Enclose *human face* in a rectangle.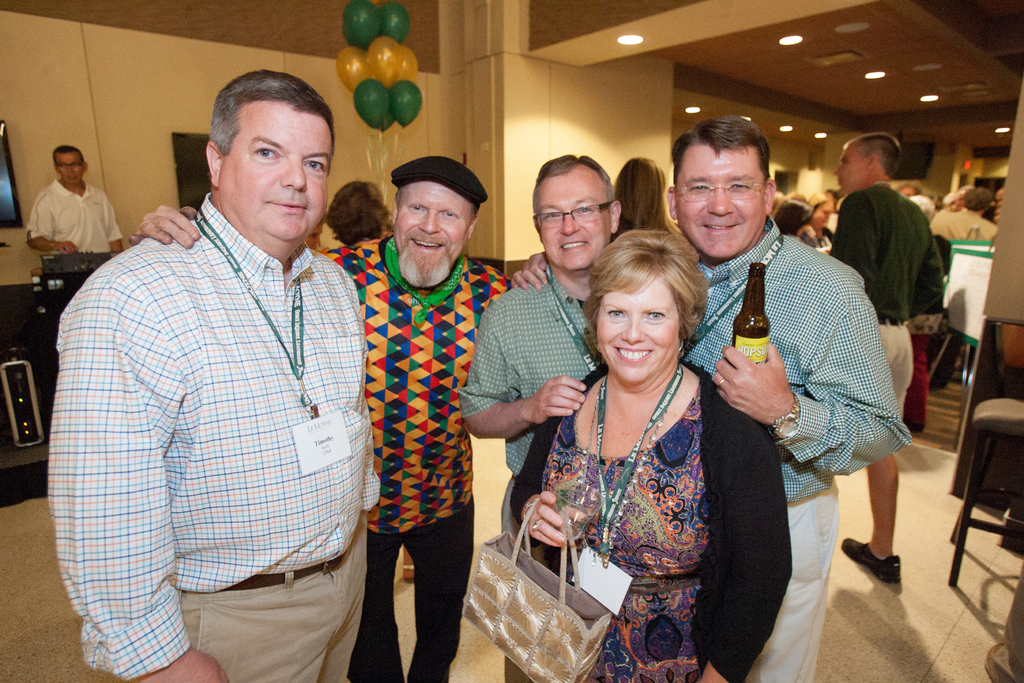
select_region(401, 180, 468, 284).
